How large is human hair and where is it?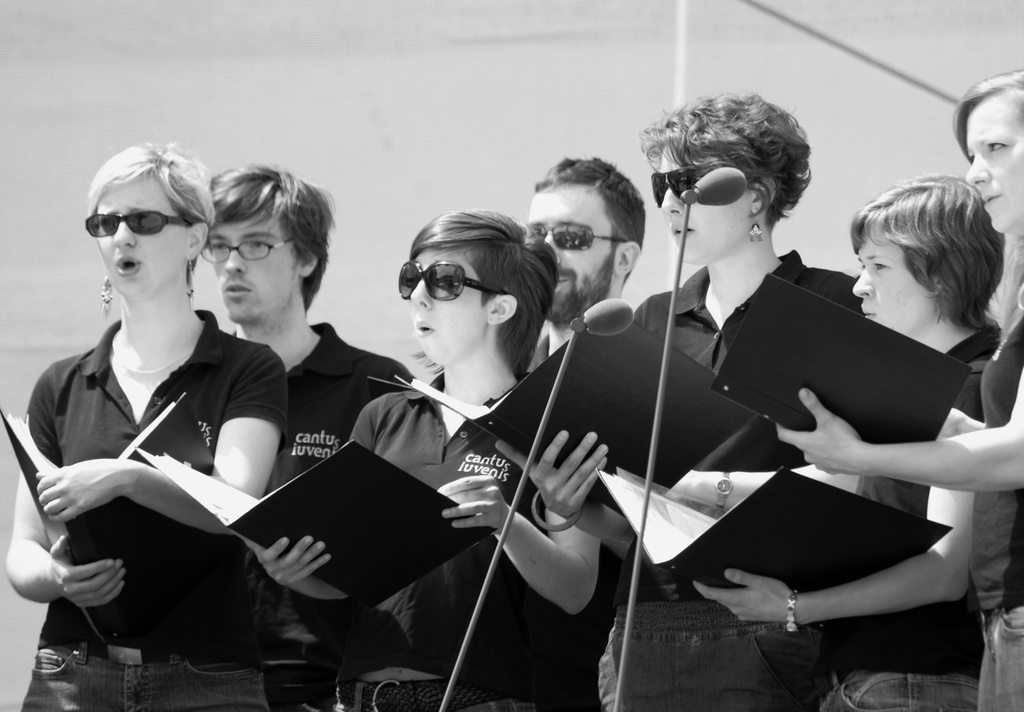
Bounding box: <box>951,68,1023,163</box>.
